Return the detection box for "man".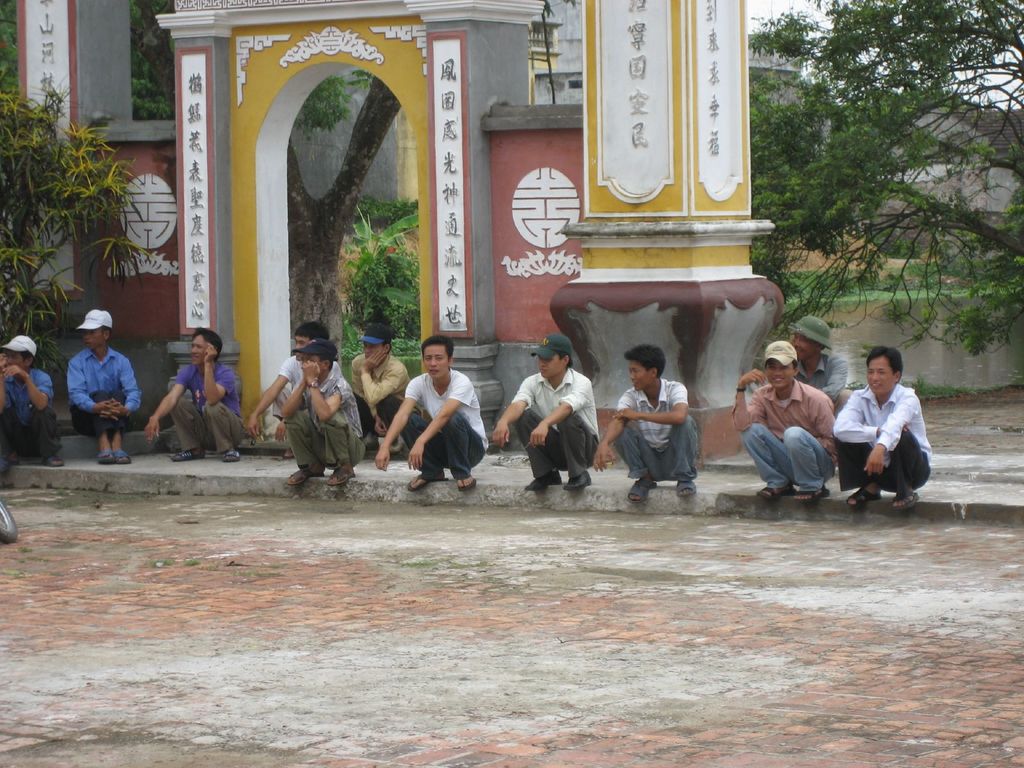
(830,347,930,508).
